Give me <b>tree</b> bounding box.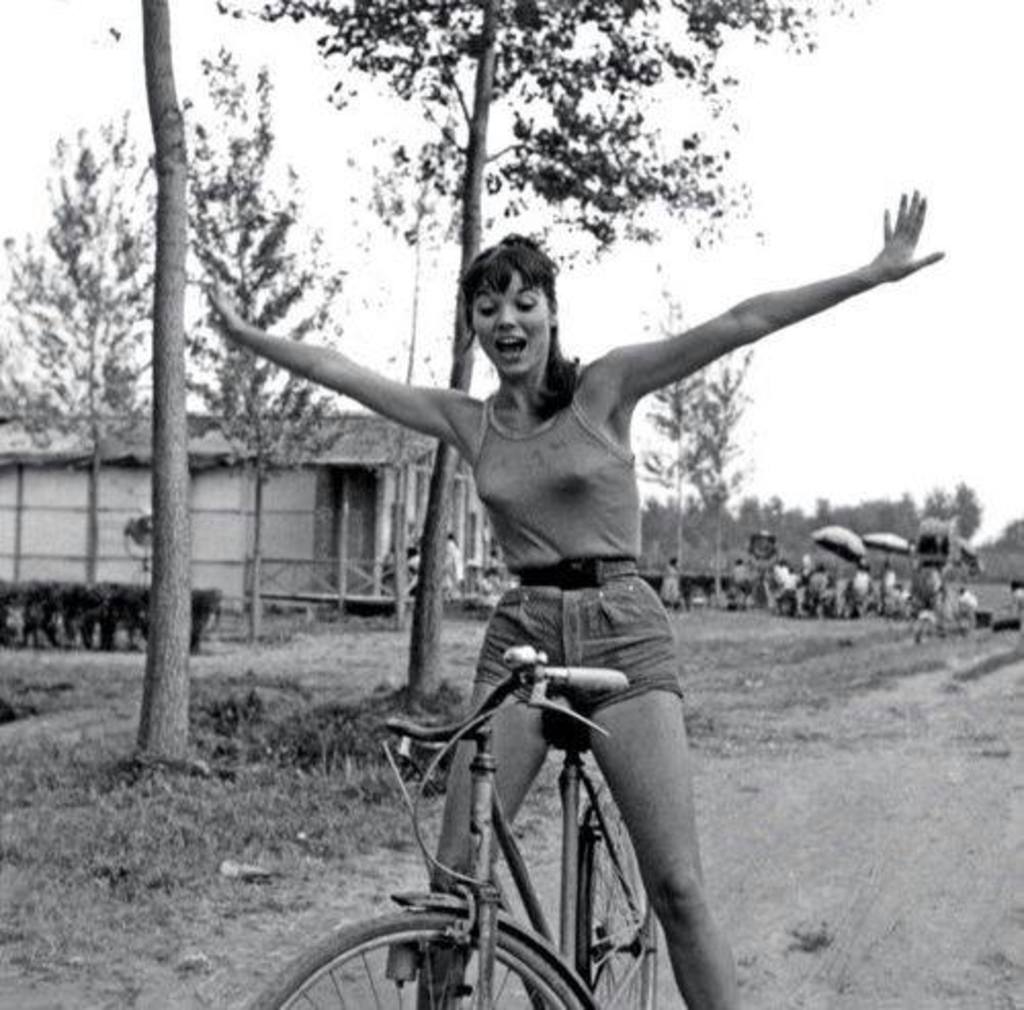
(182,45,360,647).
